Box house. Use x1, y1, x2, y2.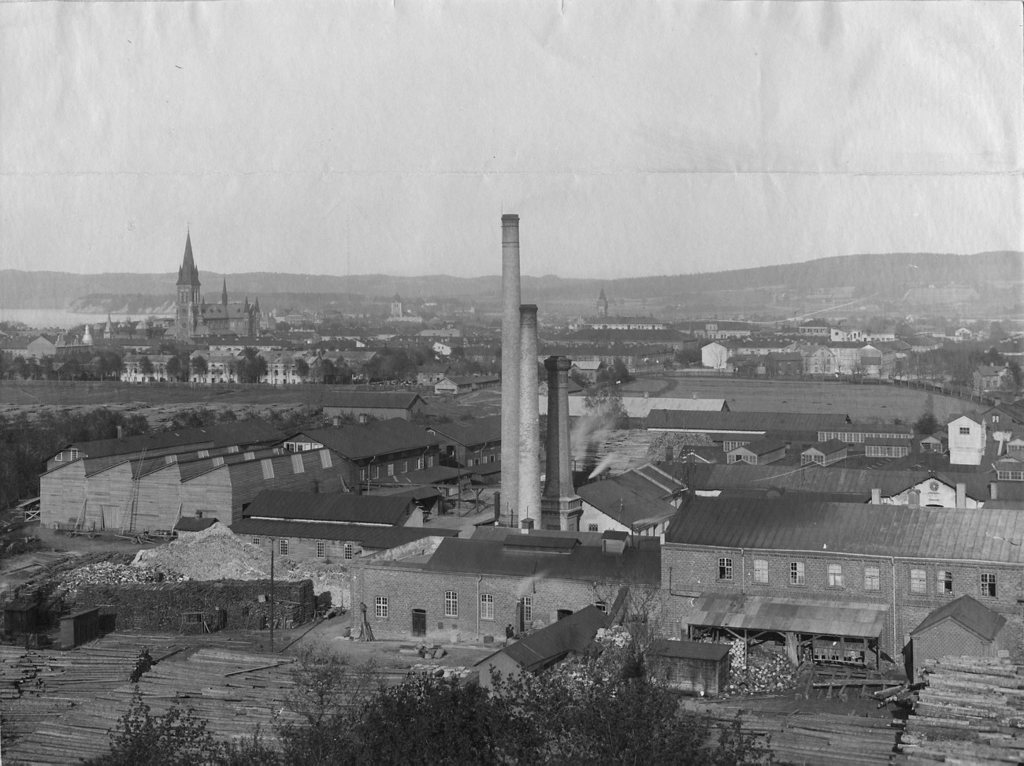
185, 348, 329, 381.
